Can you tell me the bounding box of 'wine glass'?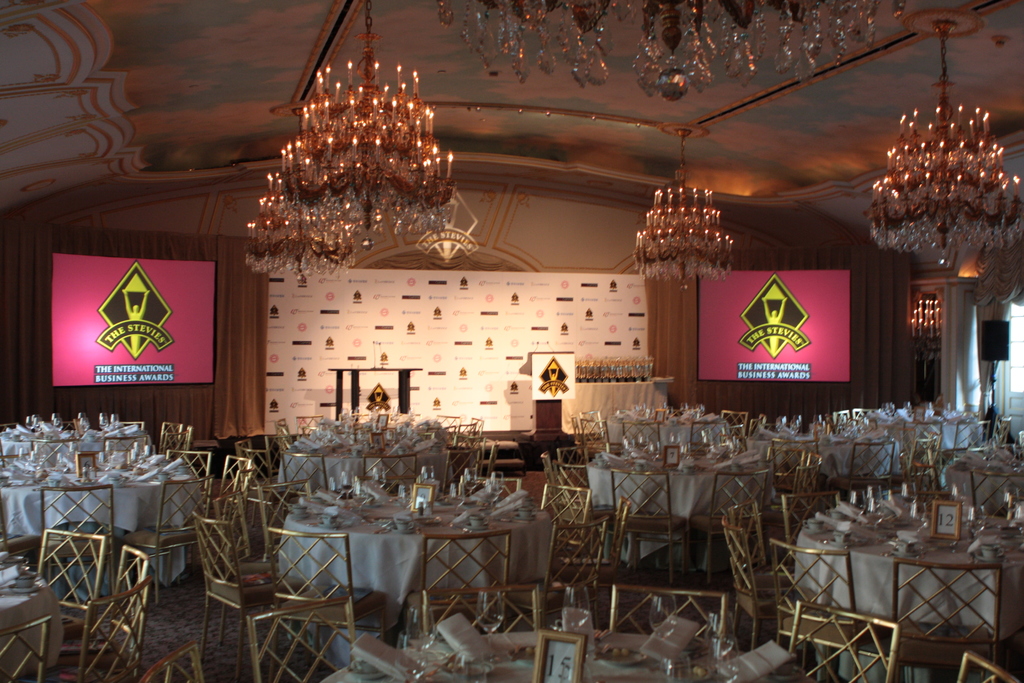
[left=491, top=469, right=506, bottom=507].
